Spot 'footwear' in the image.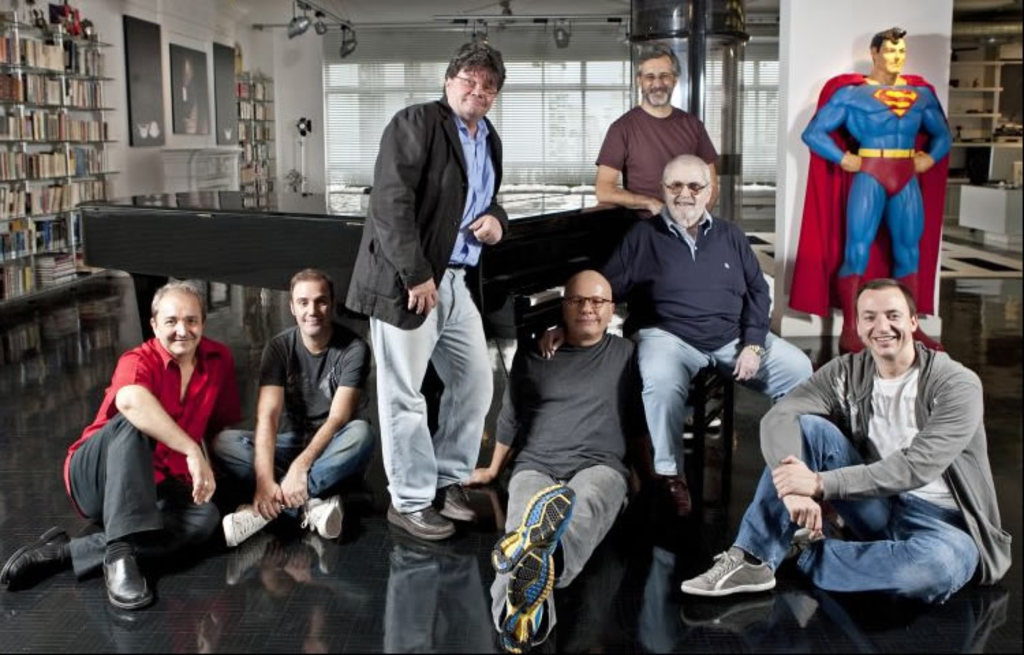
'footwear' found at bbox=(498, 549, 546, 652).
